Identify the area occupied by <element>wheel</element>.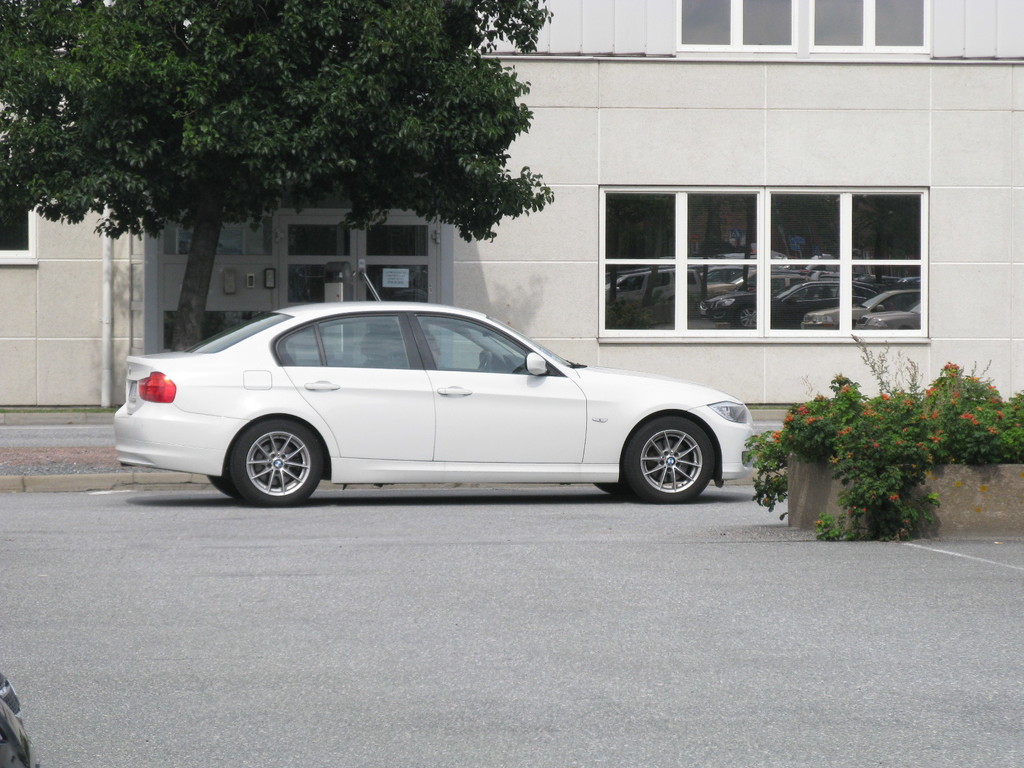
Area: detection(616, 415, 715, 500).
